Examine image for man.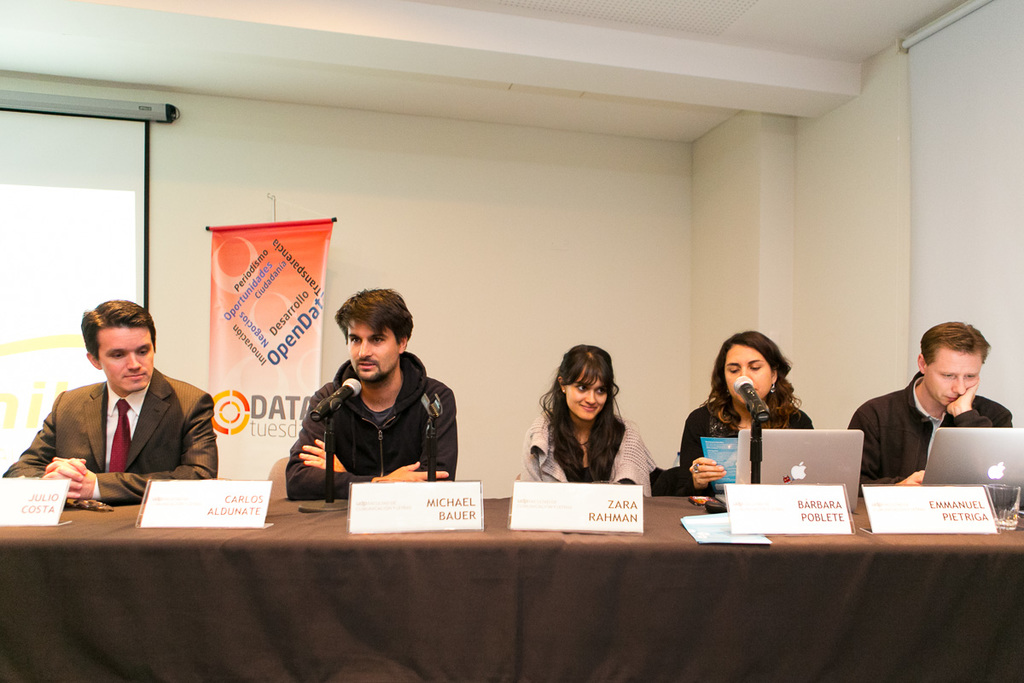
Examination result: (left=273, top=283, right=466, bottom=499).
